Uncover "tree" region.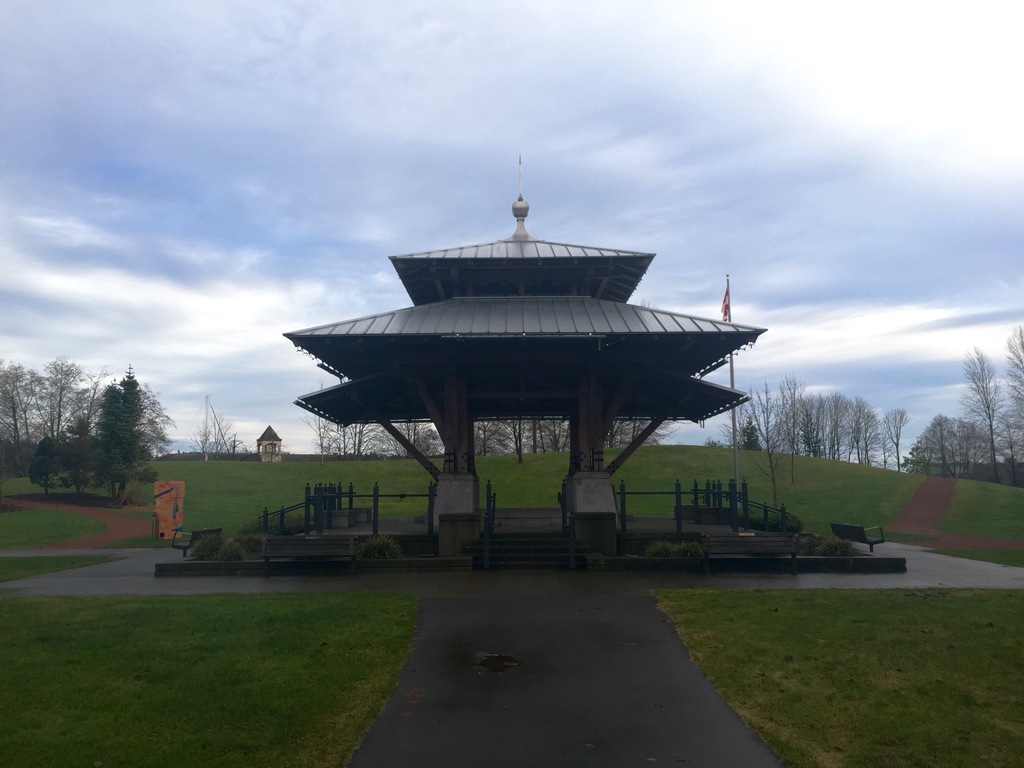
Uncovered: BBox(600, 414, 680, 451).
